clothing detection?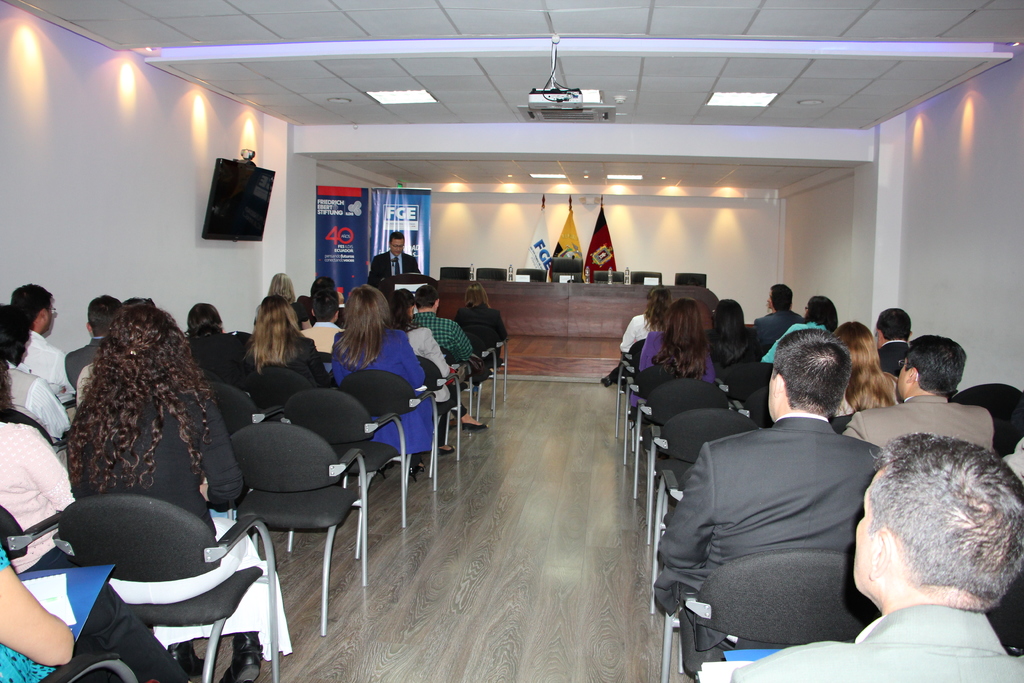
crop(841, 393, 995, 457)
